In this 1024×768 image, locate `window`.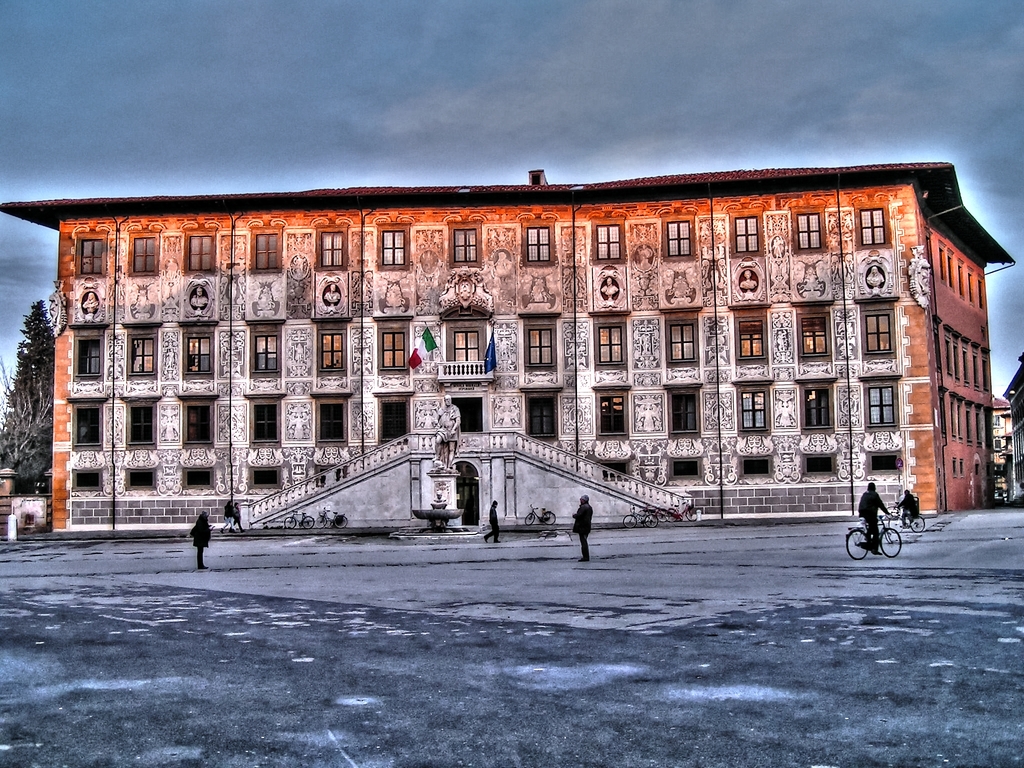
Bounding box: <box>589,223,621,268</box>.
